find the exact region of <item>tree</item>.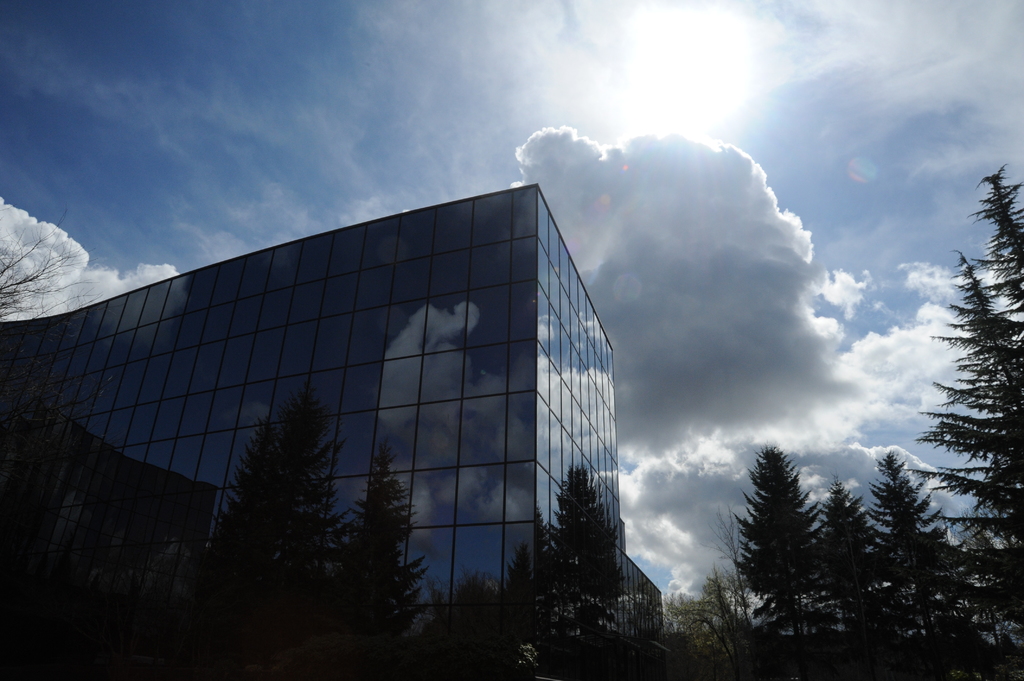
Exact region: locate(335, 444, 428, 680).
